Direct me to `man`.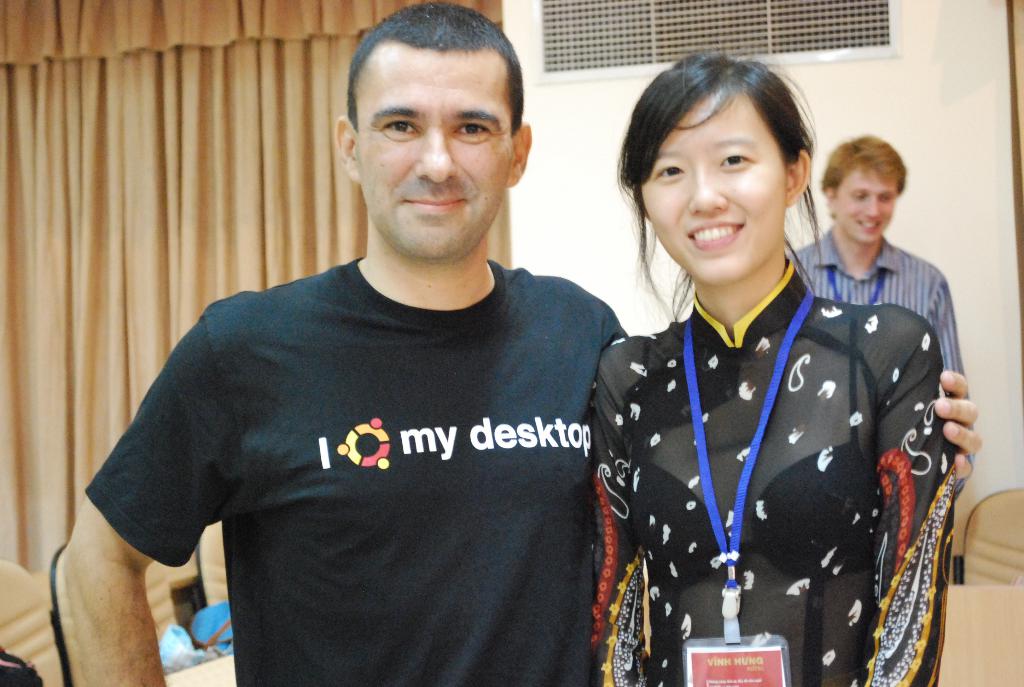
Direction: 54,0,980,686.
